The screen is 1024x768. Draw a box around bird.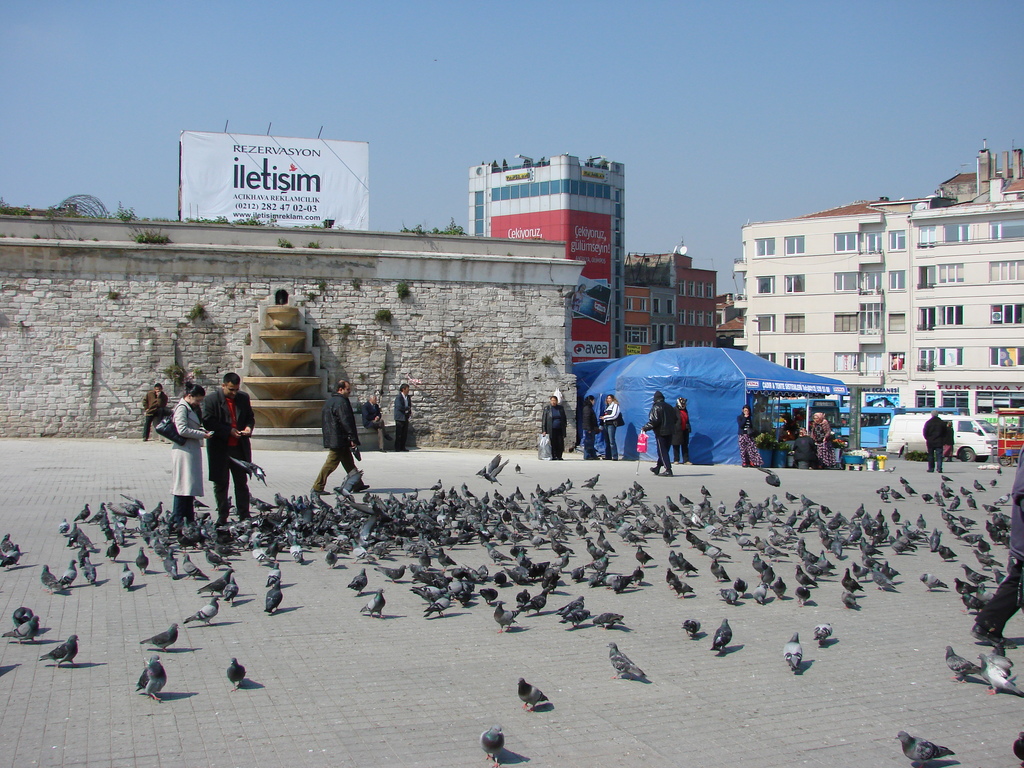
pyautogui.locateOnScreen(754, 465, 781, 488).
